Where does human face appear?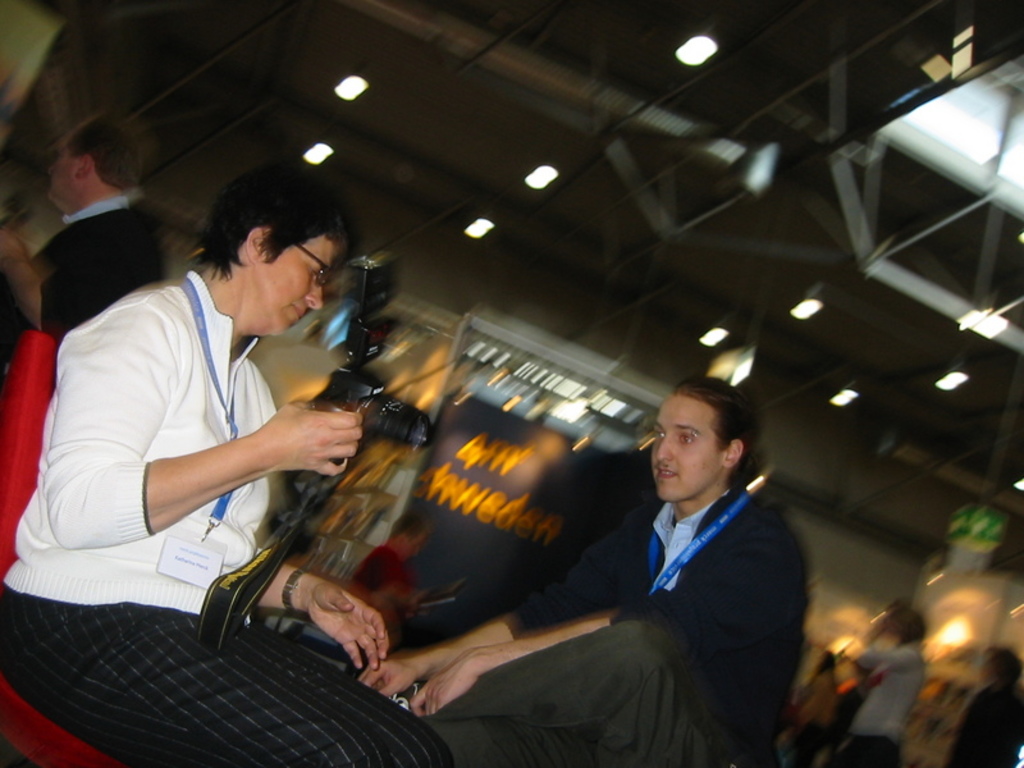
Appears at Rect(51, 141, 76, 201).
